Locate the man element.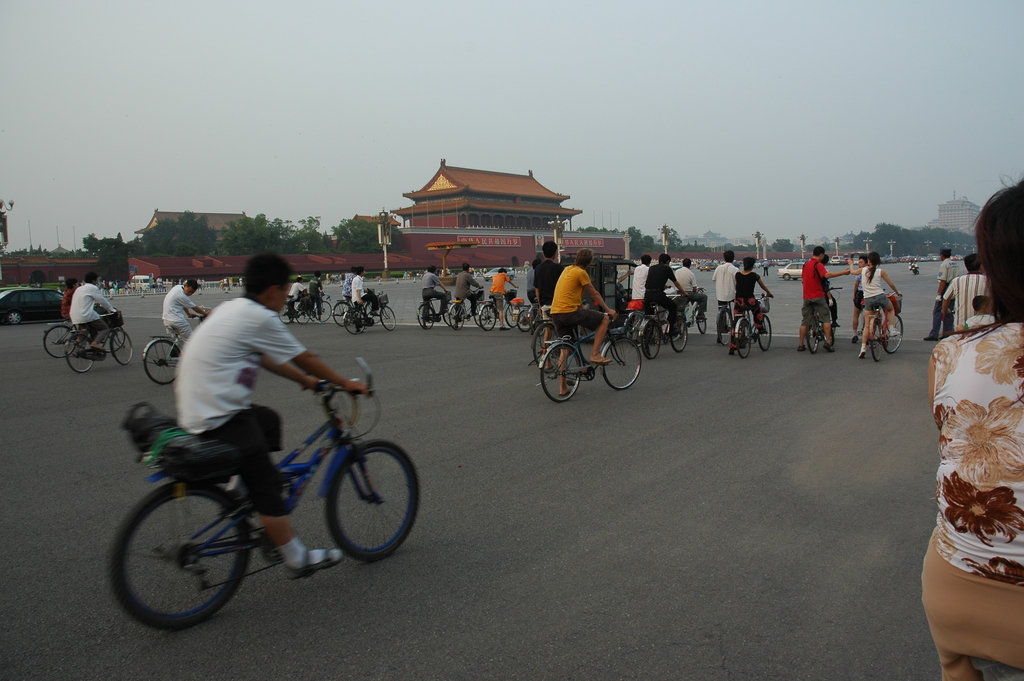
Element bbox: bbox(921, 248, 961, 343).
